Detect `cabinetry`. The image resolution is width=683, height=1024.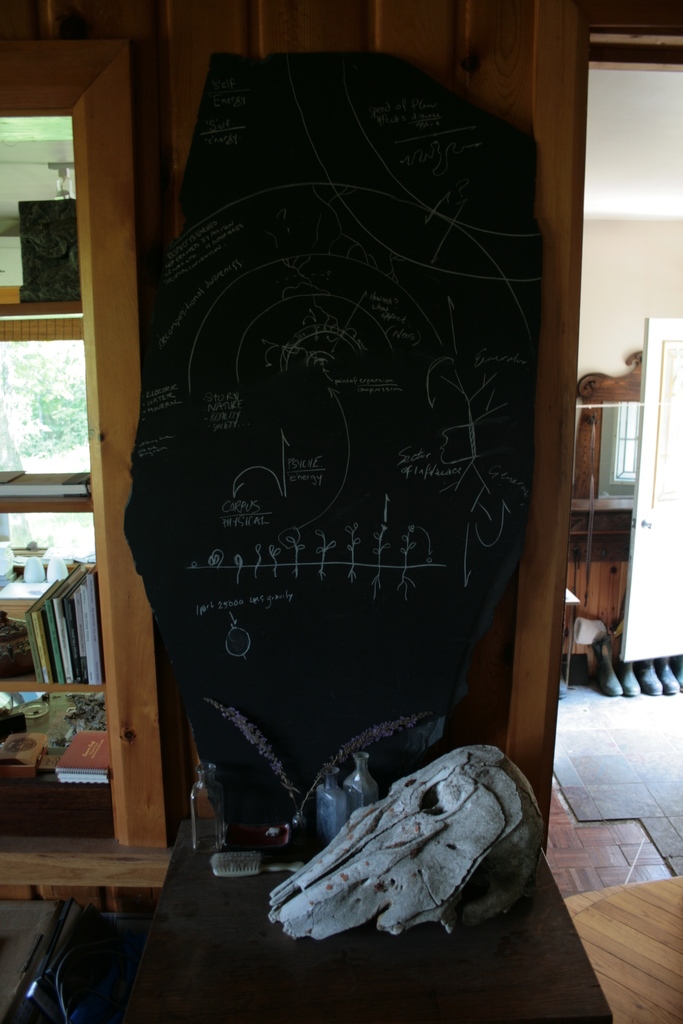
bbox(0, 15, 171, 903).
